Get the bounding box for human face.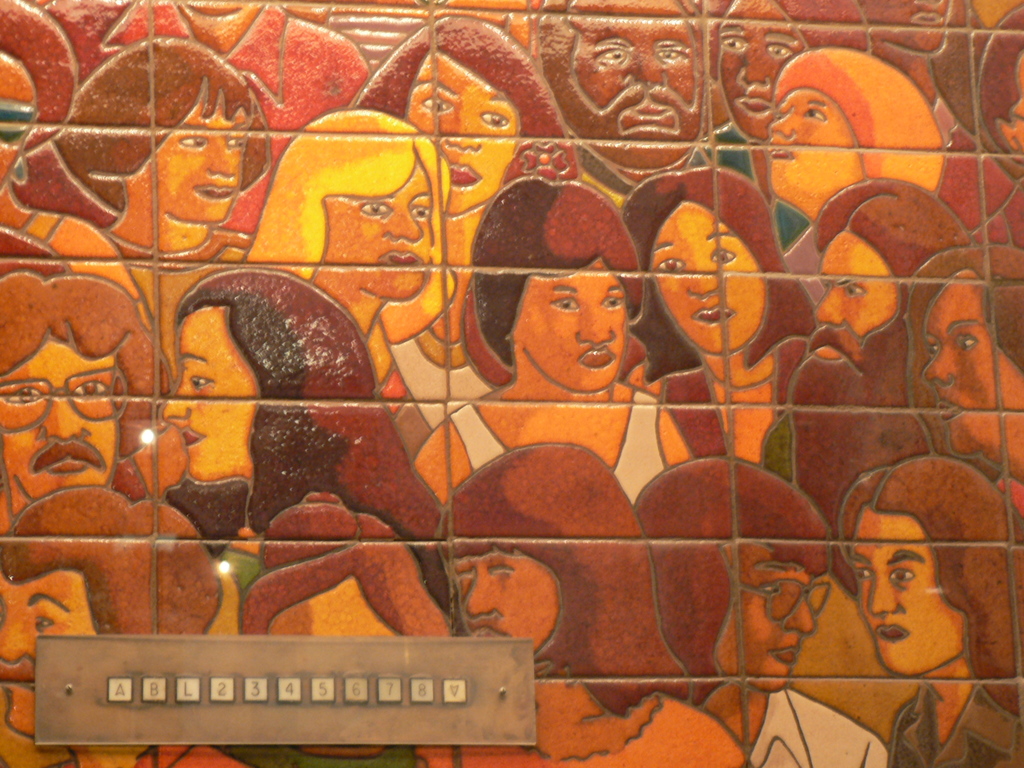
crop(719, 540, 812, 686).
